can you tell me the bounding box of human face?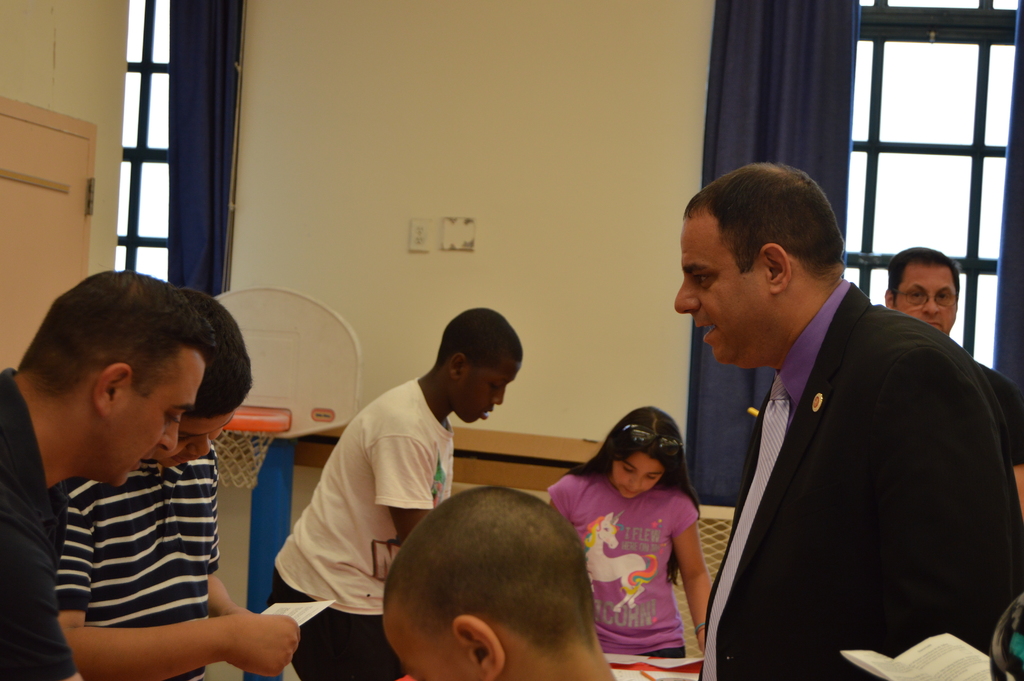
896, 265, 960, 327.
